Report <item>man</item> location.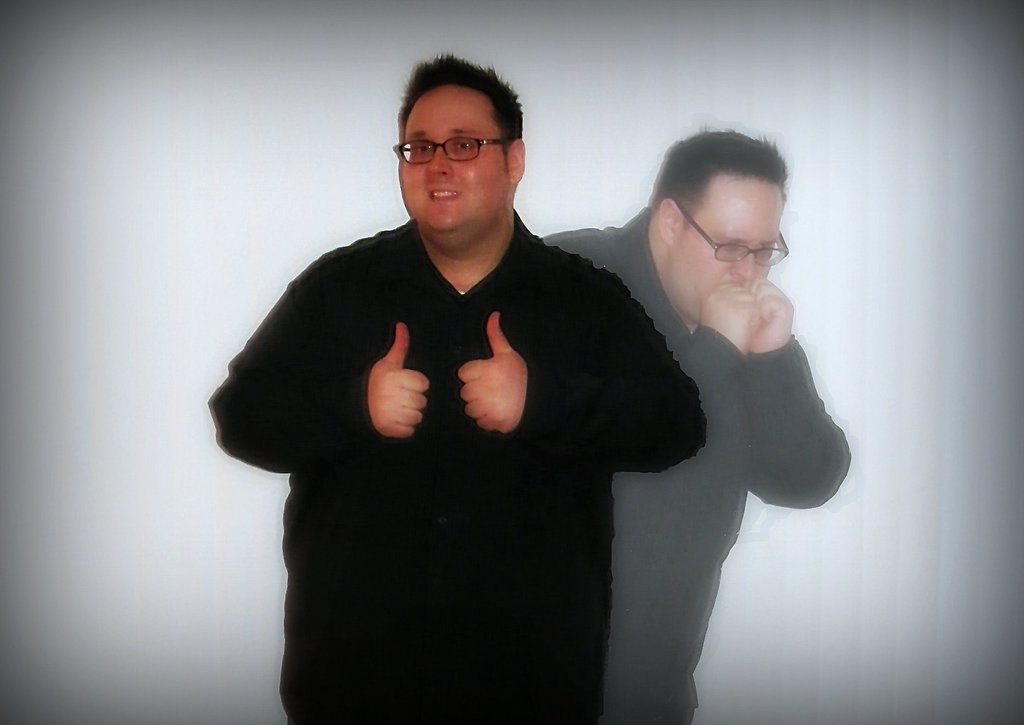
Report: rect(529, 134, 847, 724).
